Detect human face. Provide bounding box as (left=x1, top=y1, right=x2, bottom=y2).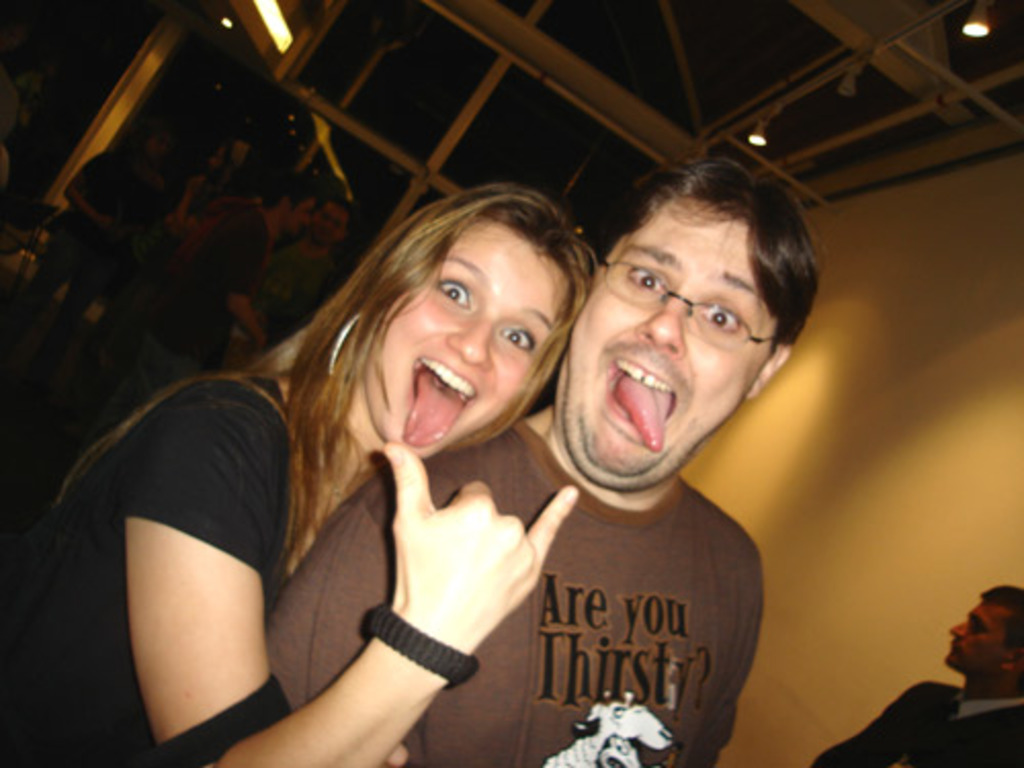
(left=365, top=227, right=561, bottom=463).
